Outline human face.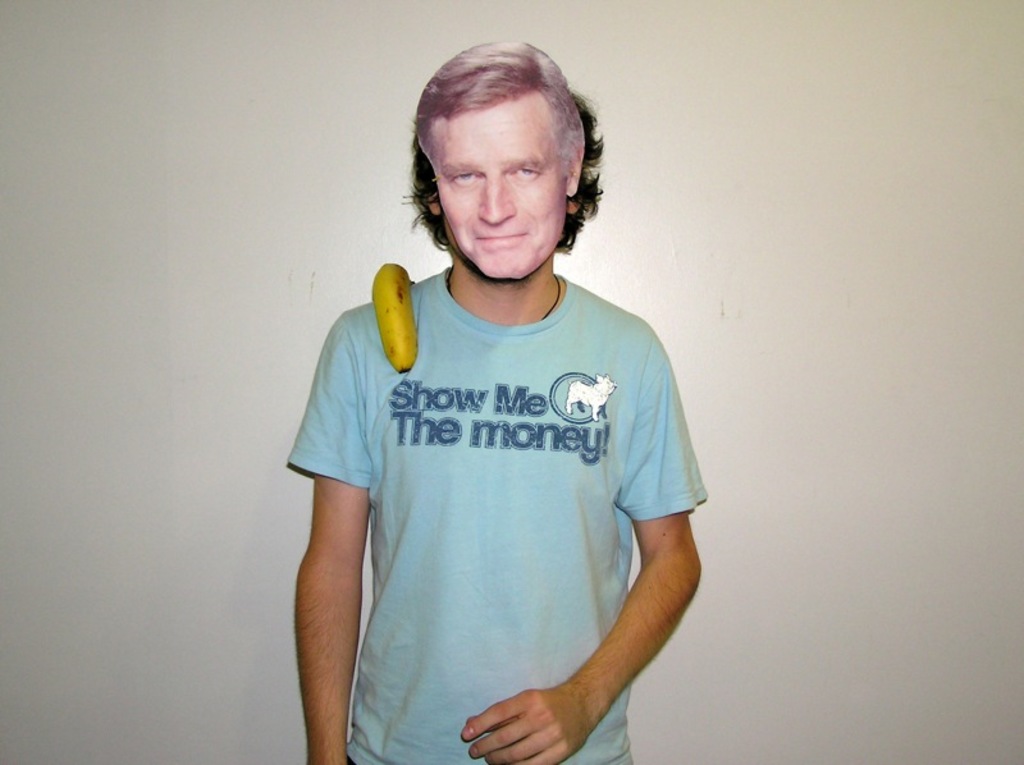
Outline: bbox=(422, 96, 571, 279).
